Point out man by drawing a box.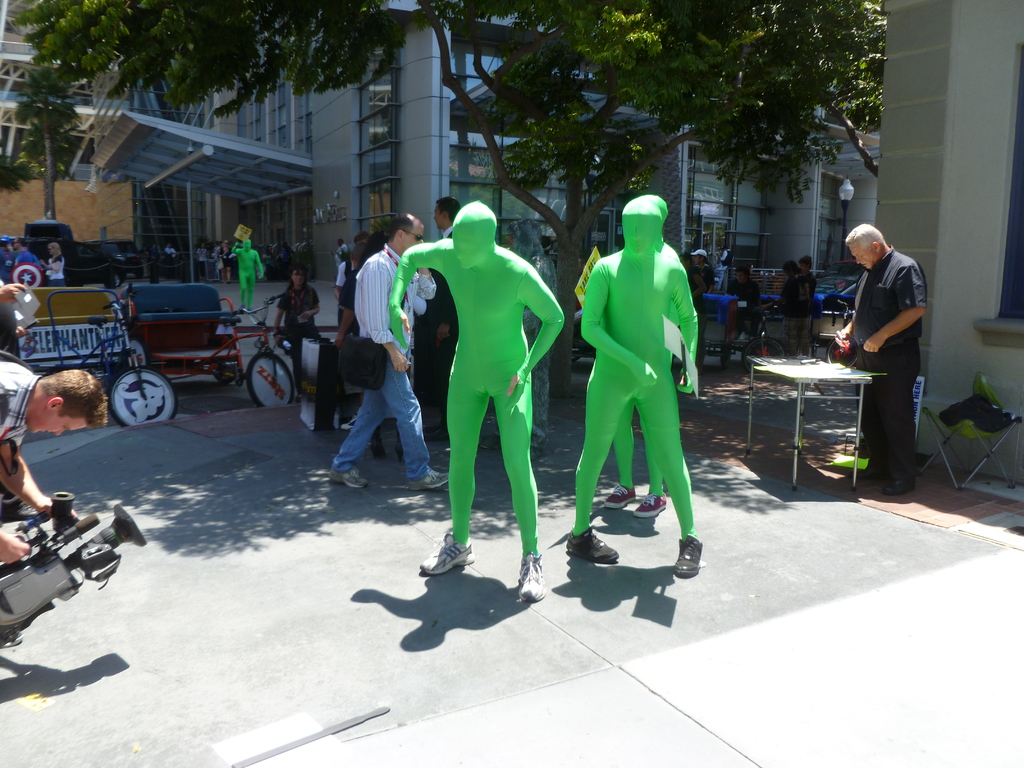
[330, 212, 449, 491].
